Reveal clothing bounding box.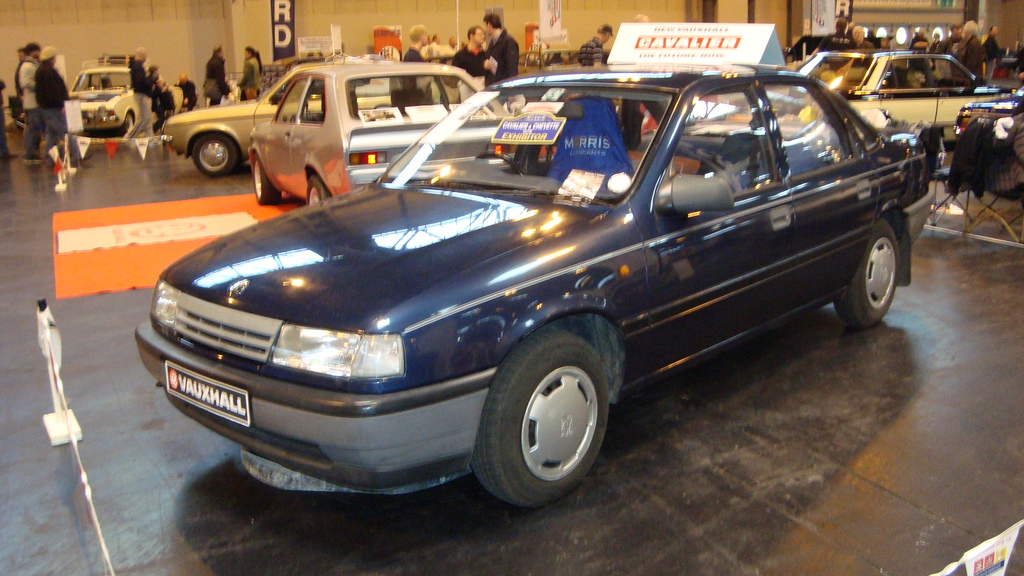
Revealed: box(800, 28, 822, 56).
